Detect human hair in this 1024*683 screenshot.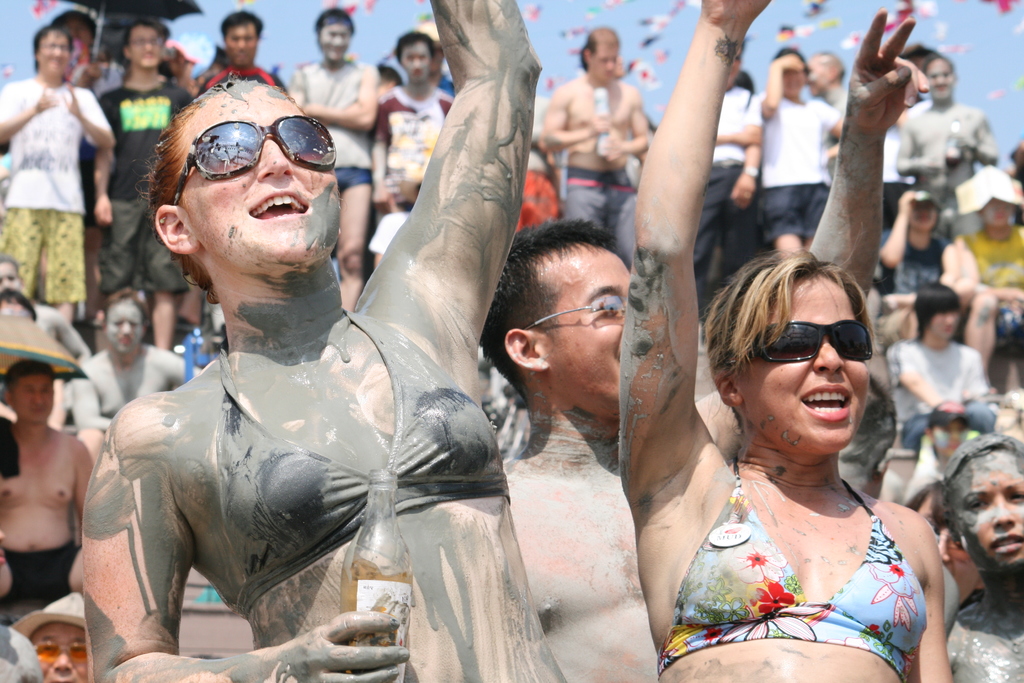
Detection: locate(0, 251, 16, 273).
